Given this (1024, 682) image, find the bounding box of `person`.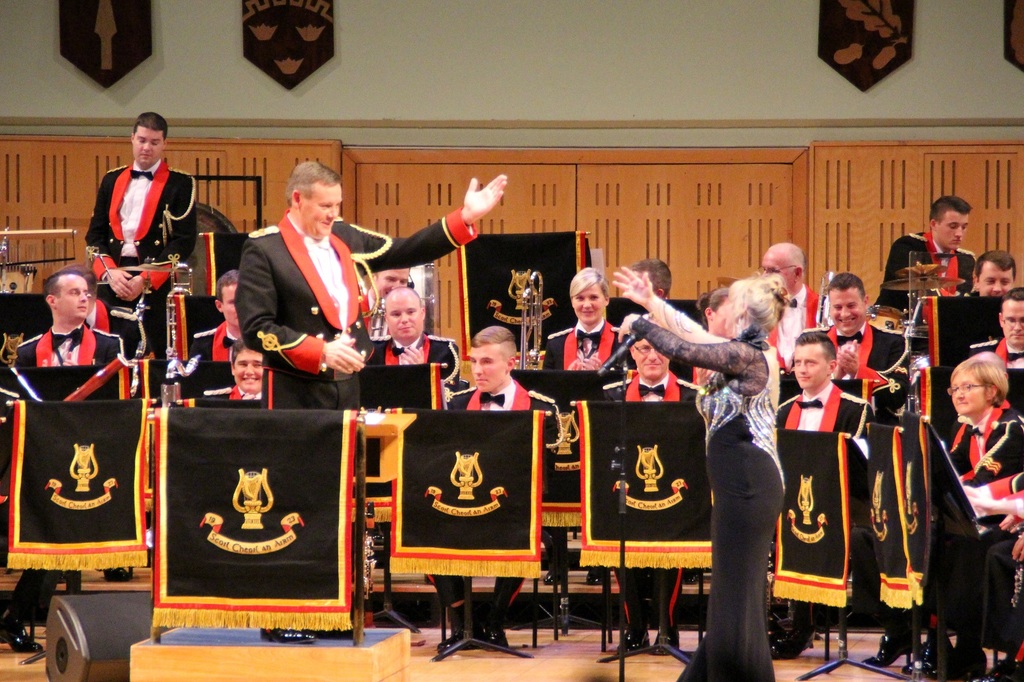
{"left": 969, "top": 249, "right": 1017, "bottom": 303}.
